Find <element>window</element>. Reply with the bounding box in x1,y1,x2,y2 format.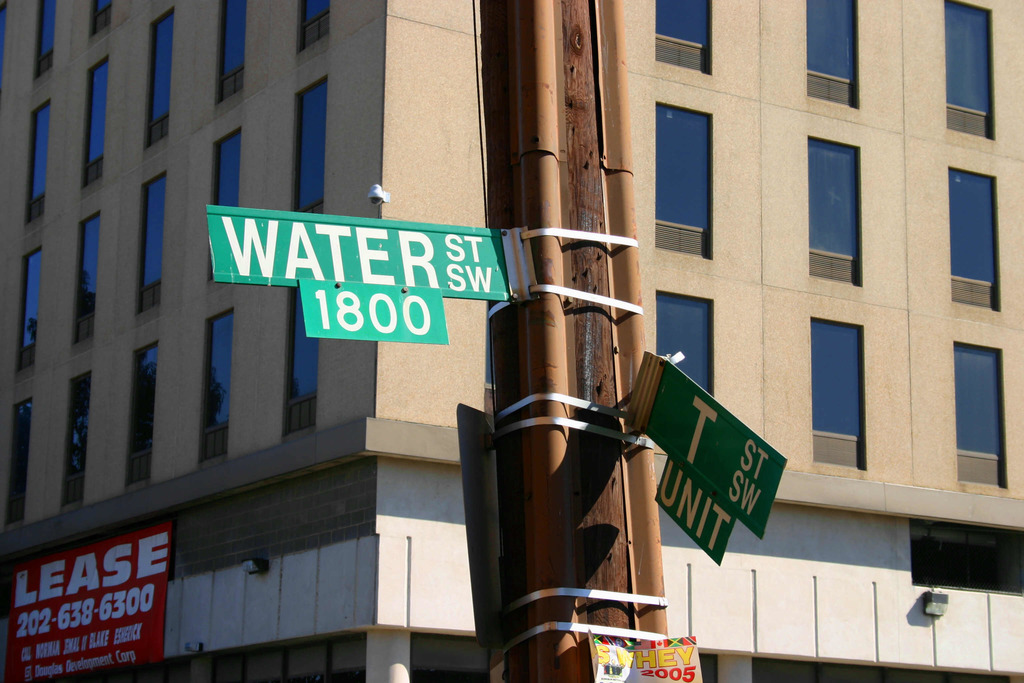
10,402,35,531.
